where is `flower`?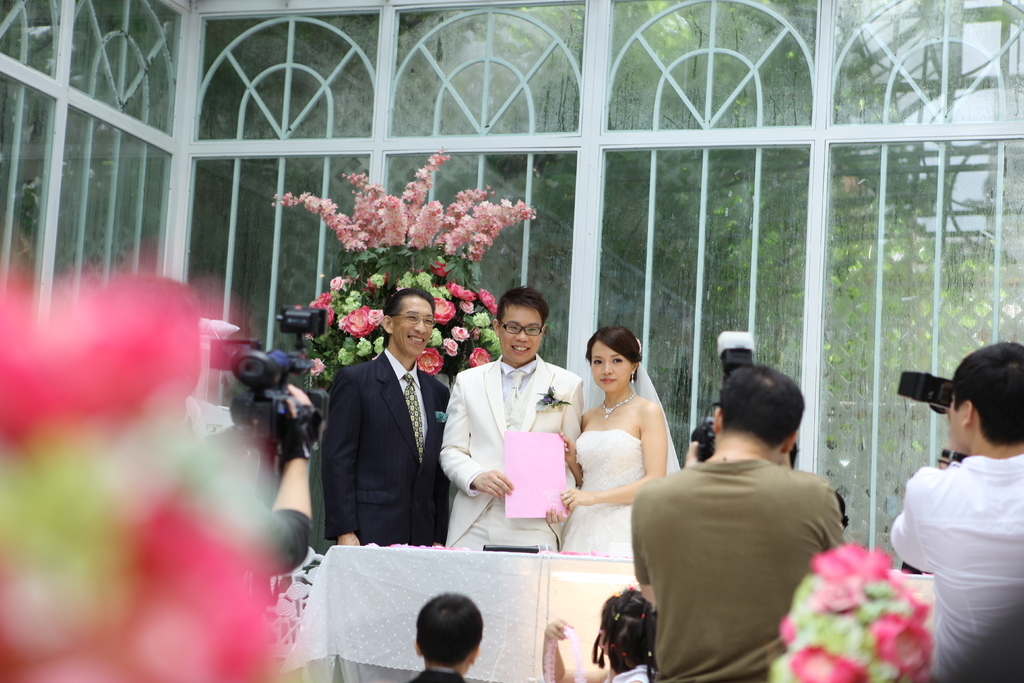
781/621/794/645.
